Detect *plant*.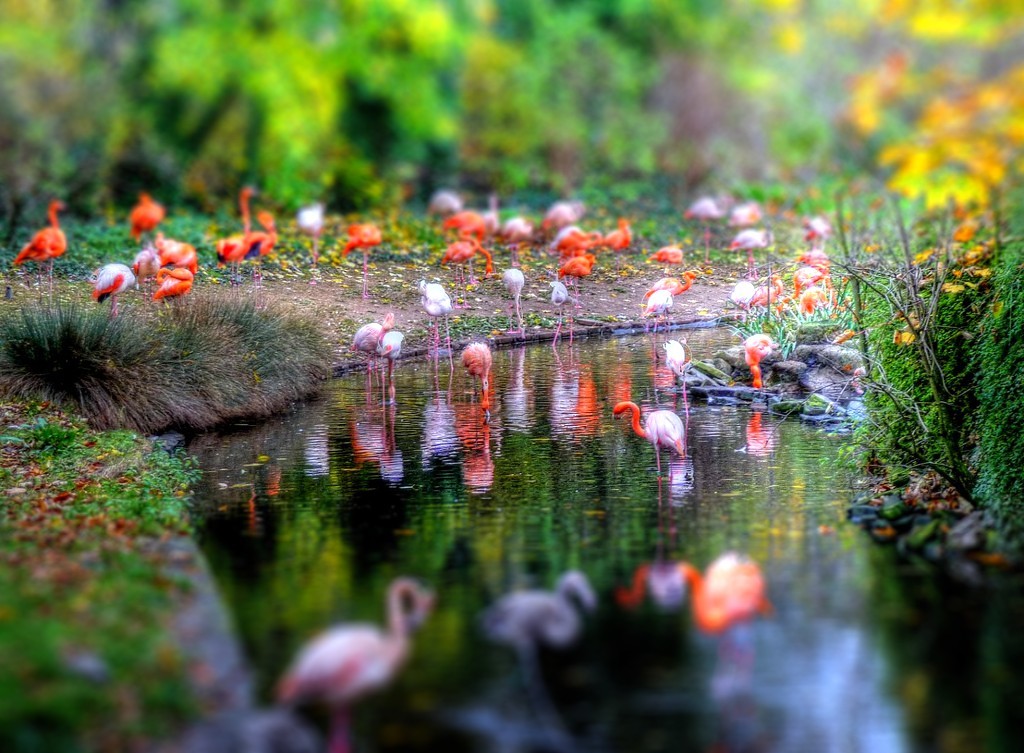
Detected at 0, 204, 282, 286.
